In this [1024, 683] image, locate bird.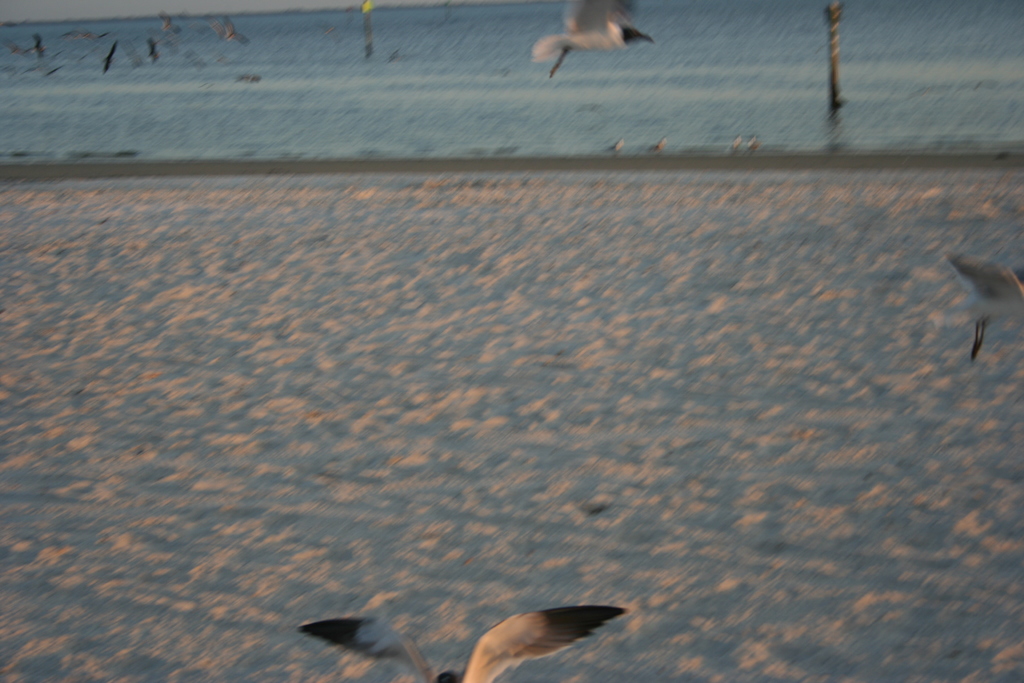
Bounding box: detection(236, 74, 262, 88).
